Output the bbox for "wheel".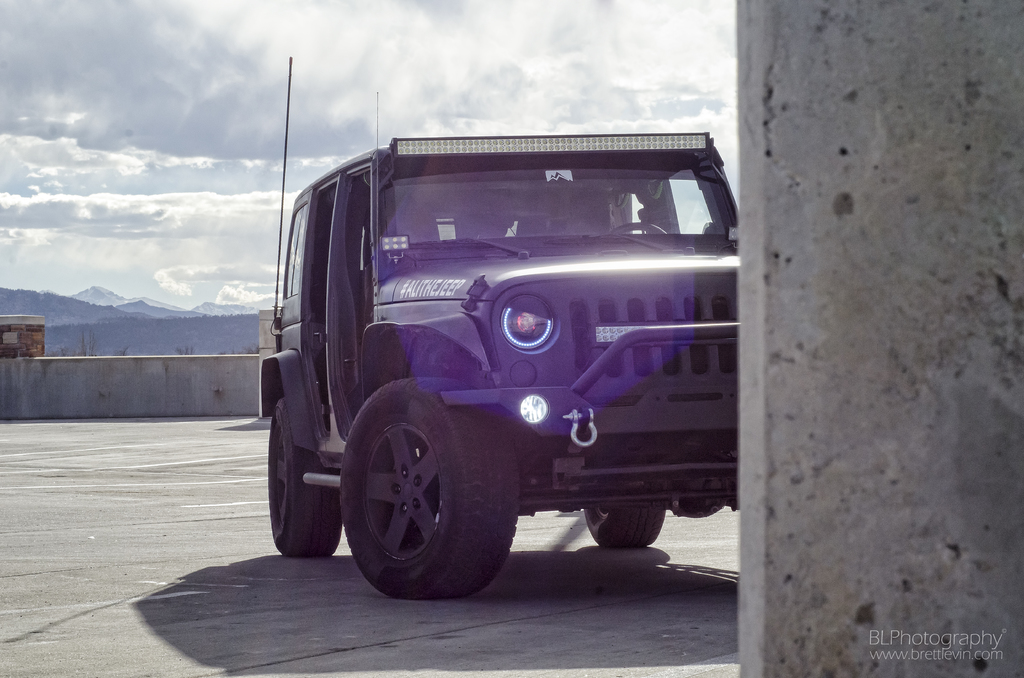
bbox(263, 416, 317, 556).
